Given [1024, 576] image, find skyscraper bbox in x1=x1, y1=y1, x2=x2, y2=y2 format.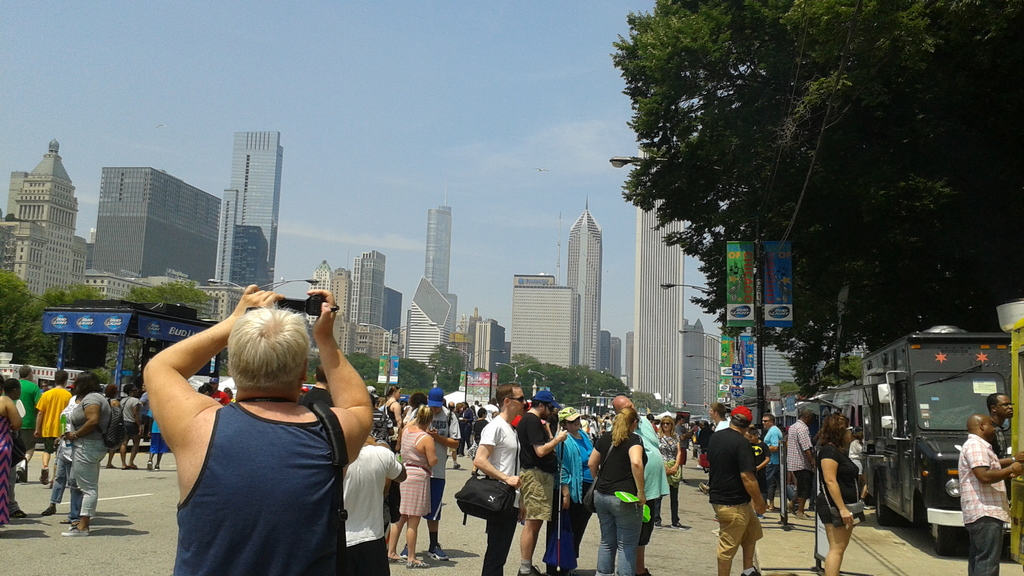
x1=426, y1=193, x2=450, y2=303.
